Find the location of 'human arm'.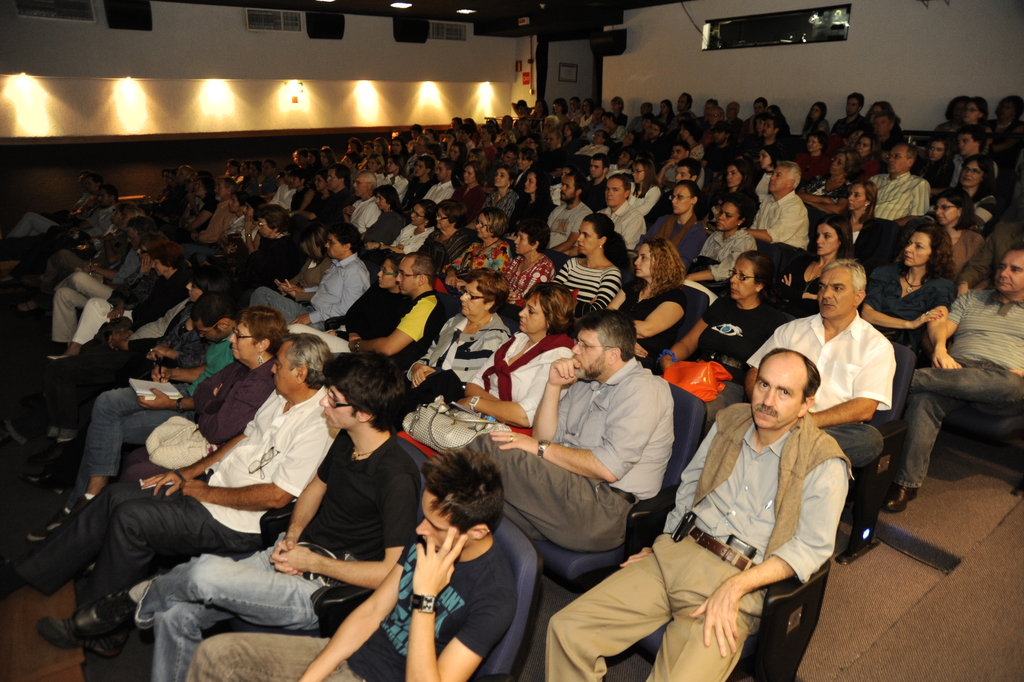
Location: left=628, top=279, right=695, bottom=345.
